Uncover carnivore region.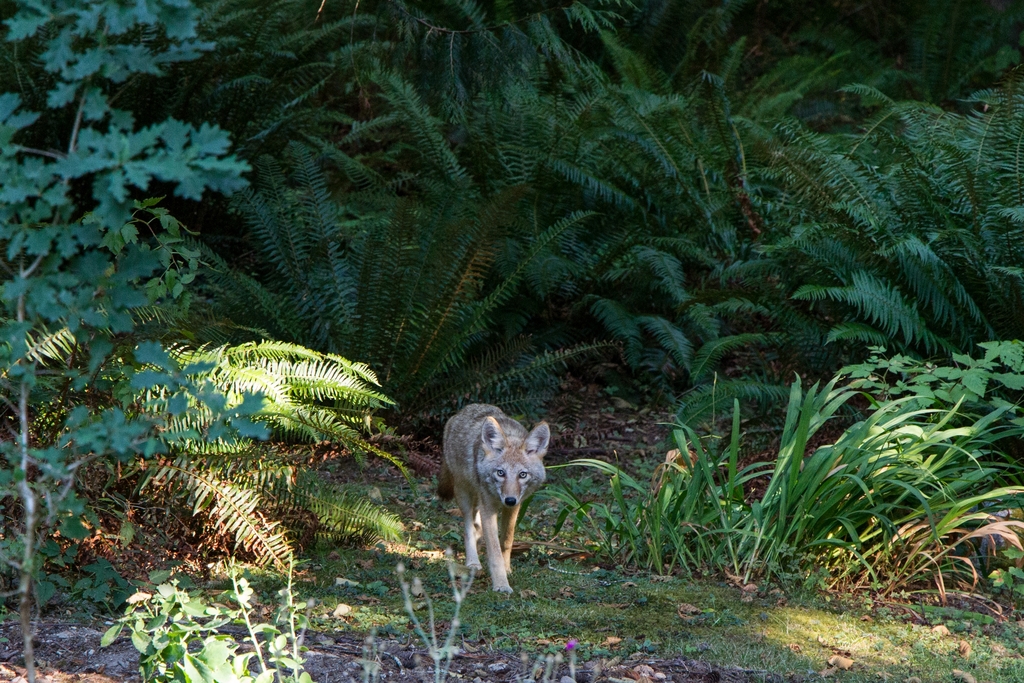
Uncovered: rect(442, 407, 564, 589).
